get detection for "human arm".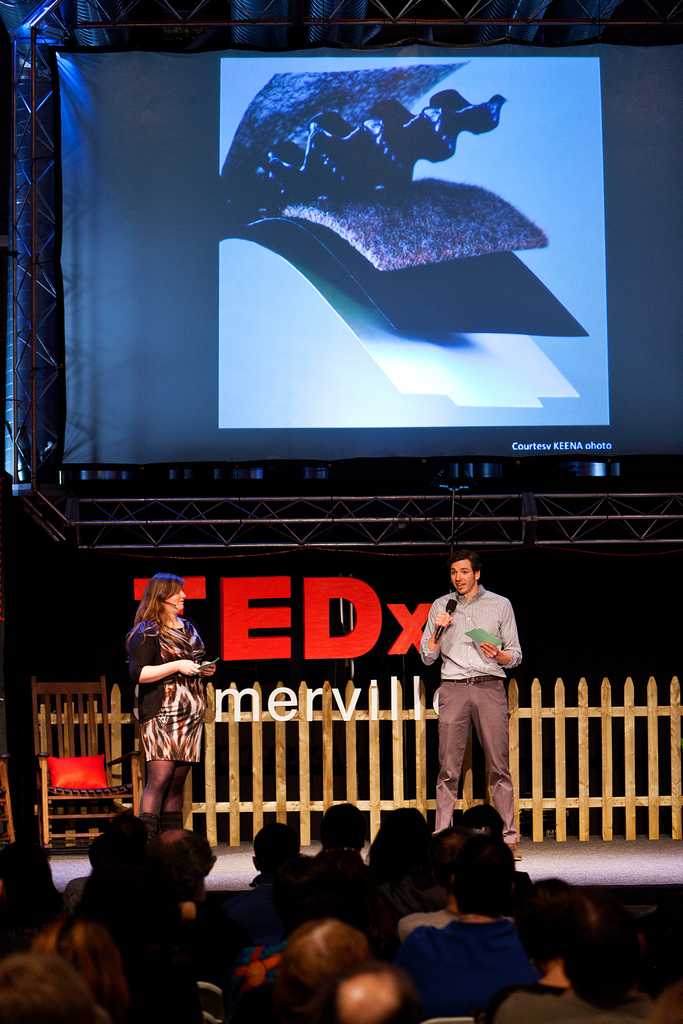
Detection: detection(128, 626, 200, 684).
